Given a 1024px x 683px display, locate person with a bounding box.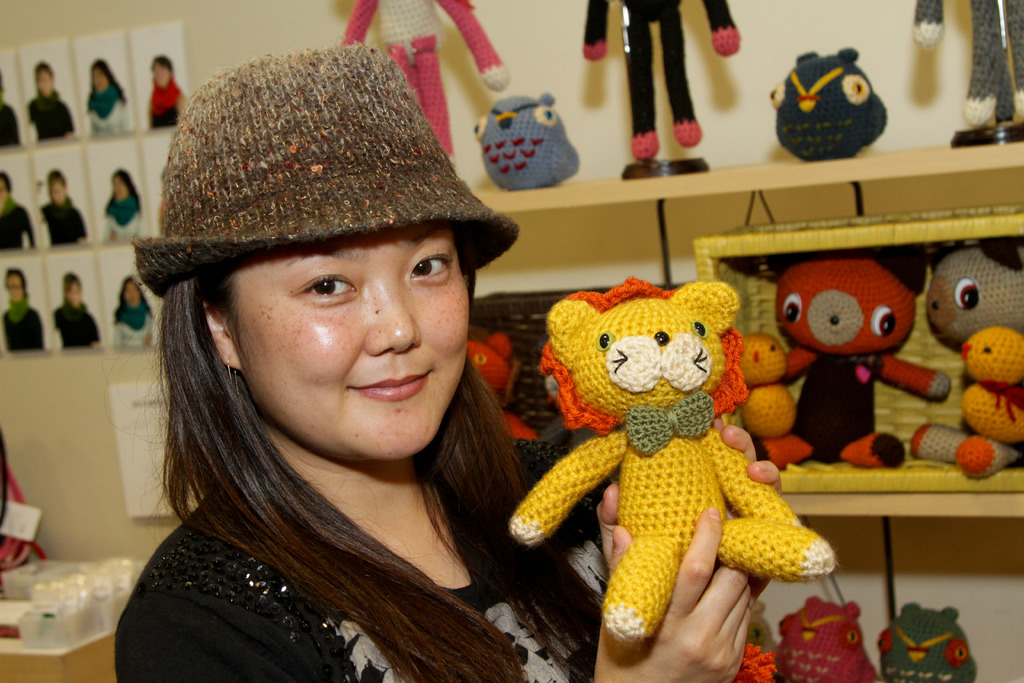
Located: detection(0, 162, 152, 267).
